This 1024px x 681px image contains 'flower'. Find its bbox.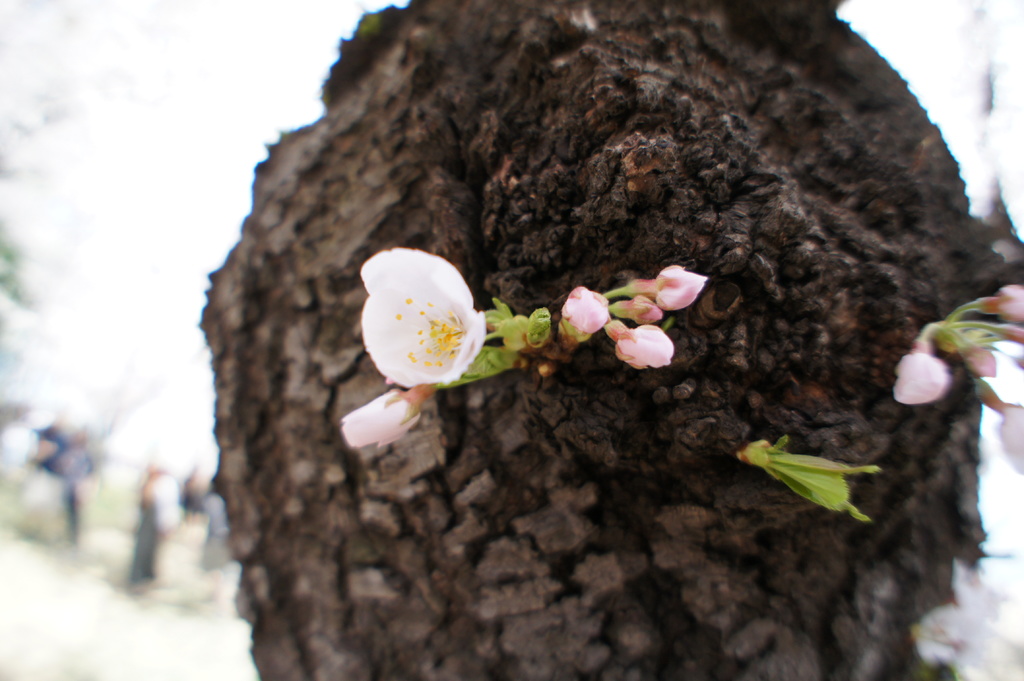
[left=951, top=343, right=996, bottom=369].
